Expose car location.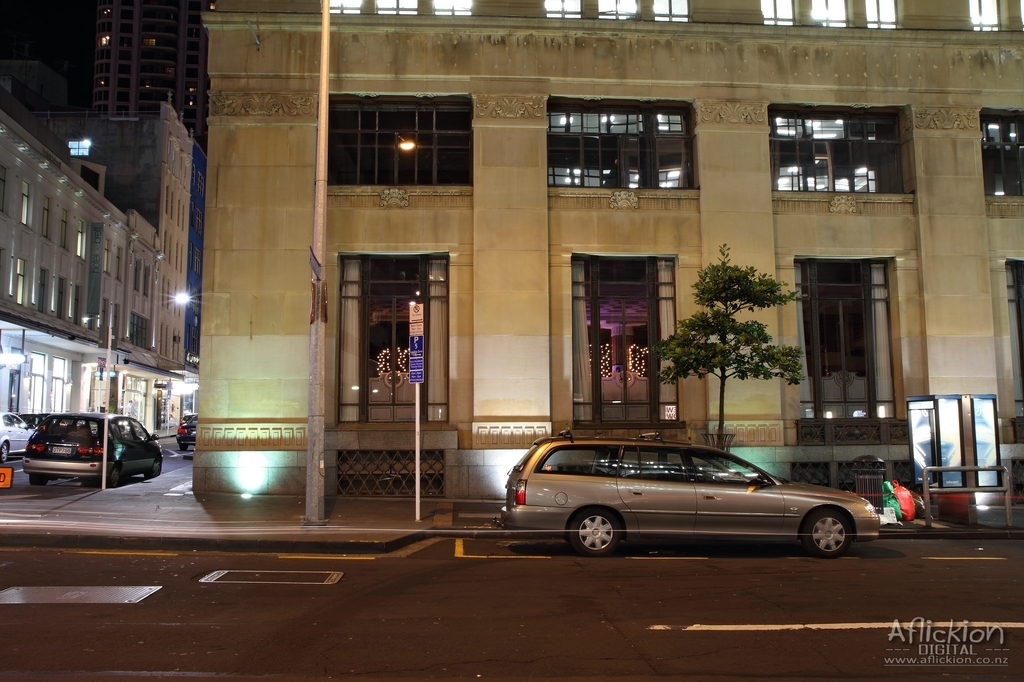
Exposed at rect(493, 427, 879, 559).
